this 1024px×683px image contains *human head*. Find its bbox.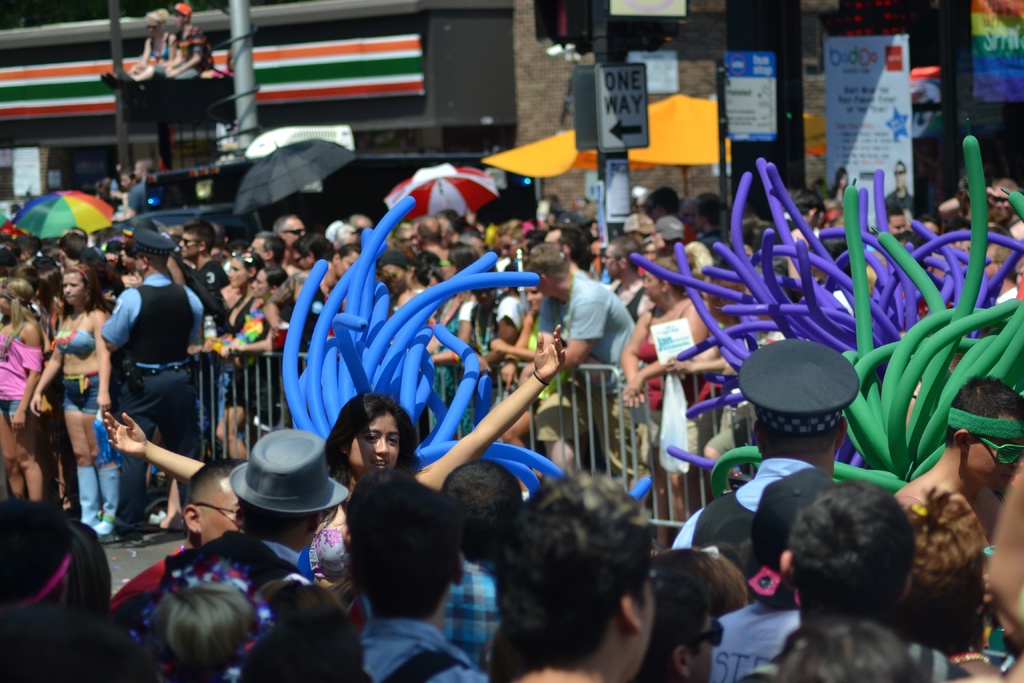
select_region(654, 546, 741, 616).
